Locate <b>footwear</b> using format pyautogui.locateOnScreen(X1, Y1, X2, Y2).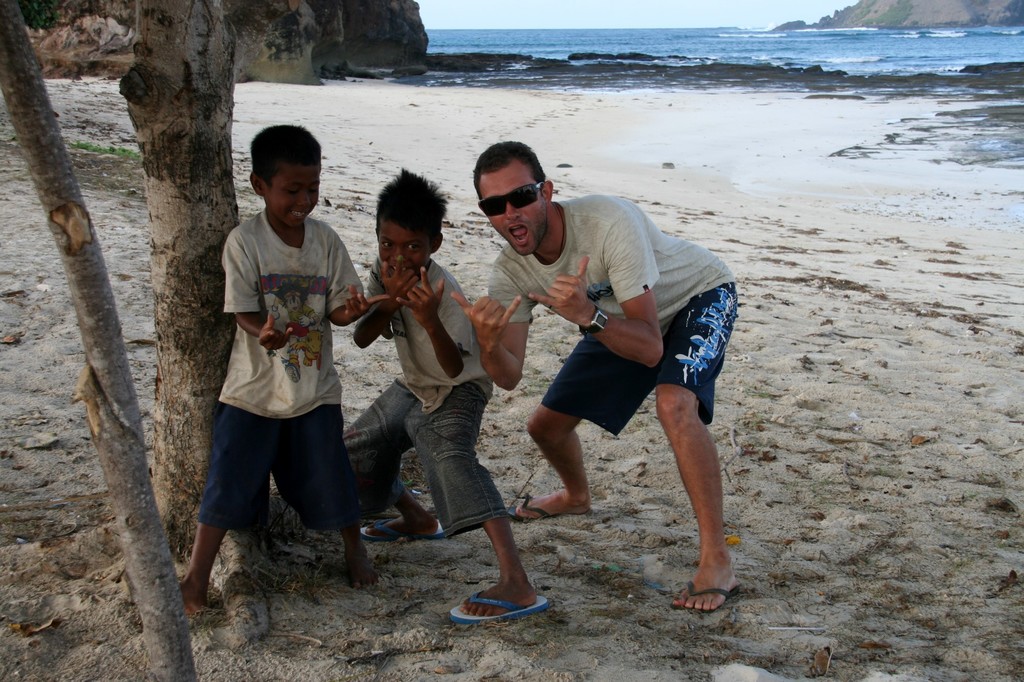
pyautogui.locateOnScreen(502, 497, 552, 517).
